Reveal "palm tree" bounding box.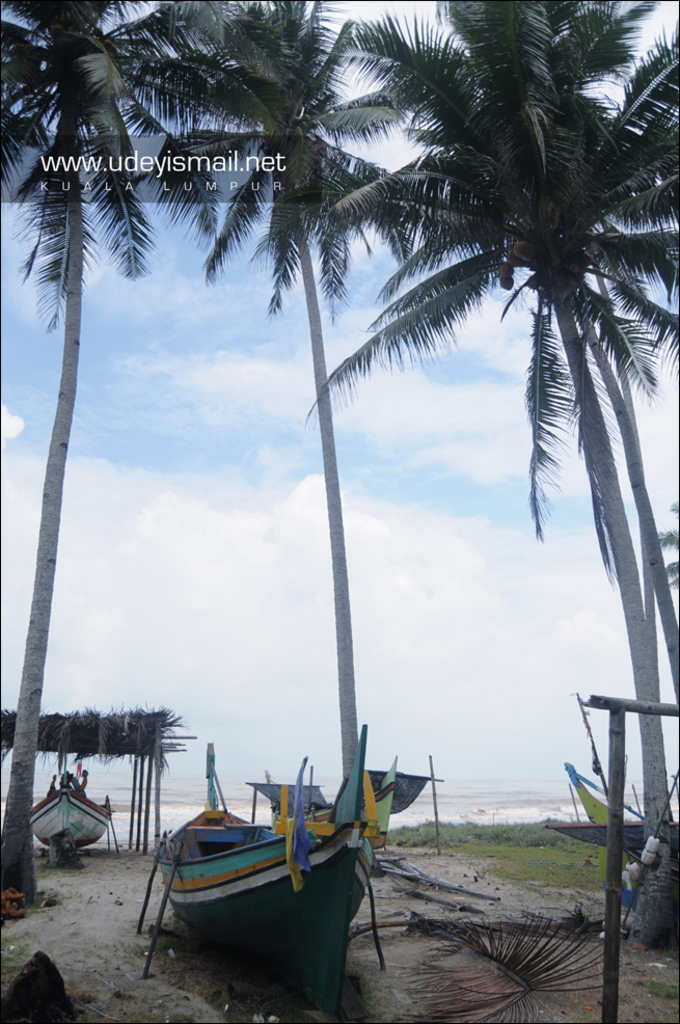
Revealed: locate(164, 20, 399, 852).
